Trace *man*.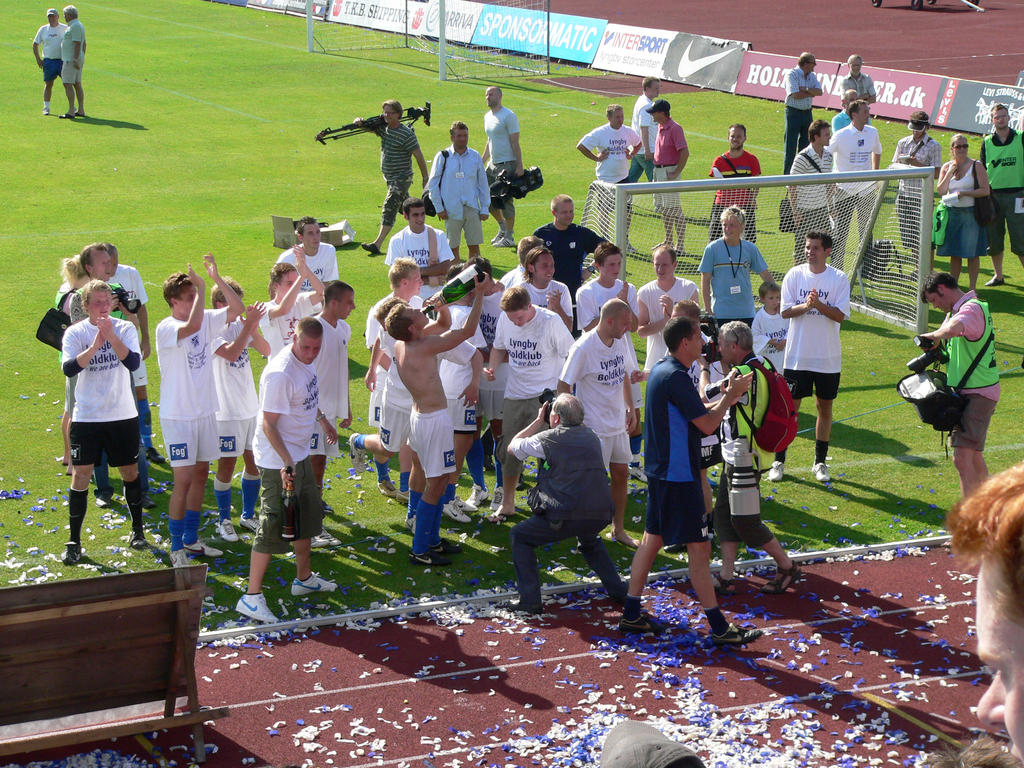
Traced to bbox(282, 217, 335, 309).
